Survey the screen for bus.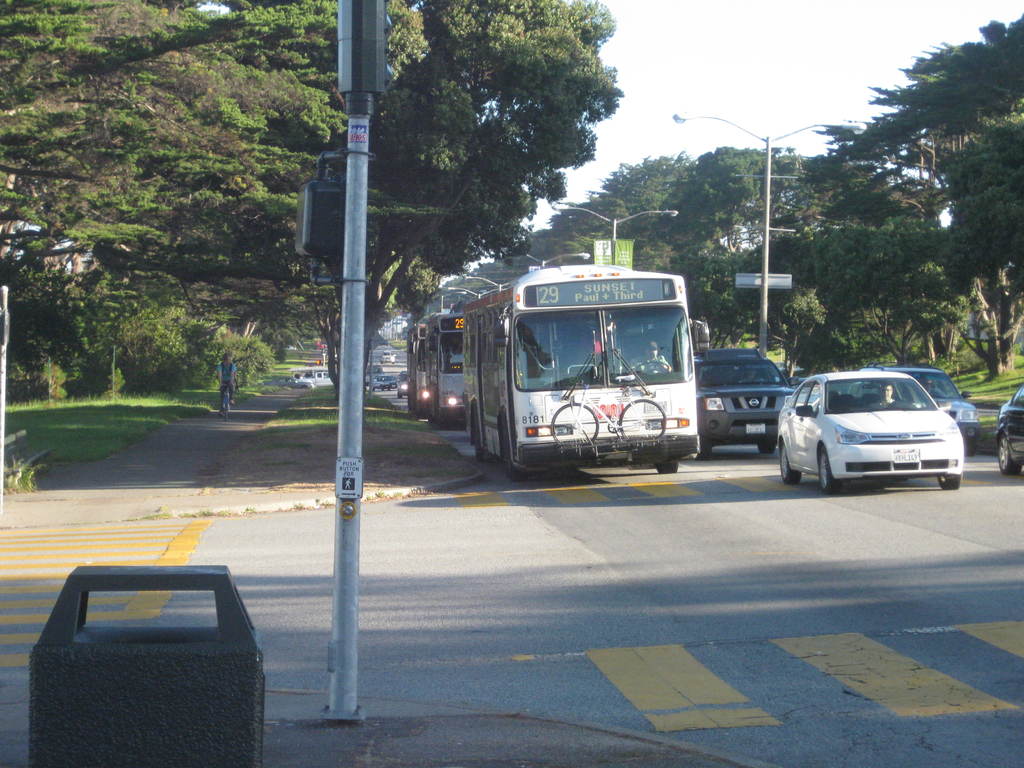
Survey found: [x1=401, y1=317, x2=424, y2=418].
